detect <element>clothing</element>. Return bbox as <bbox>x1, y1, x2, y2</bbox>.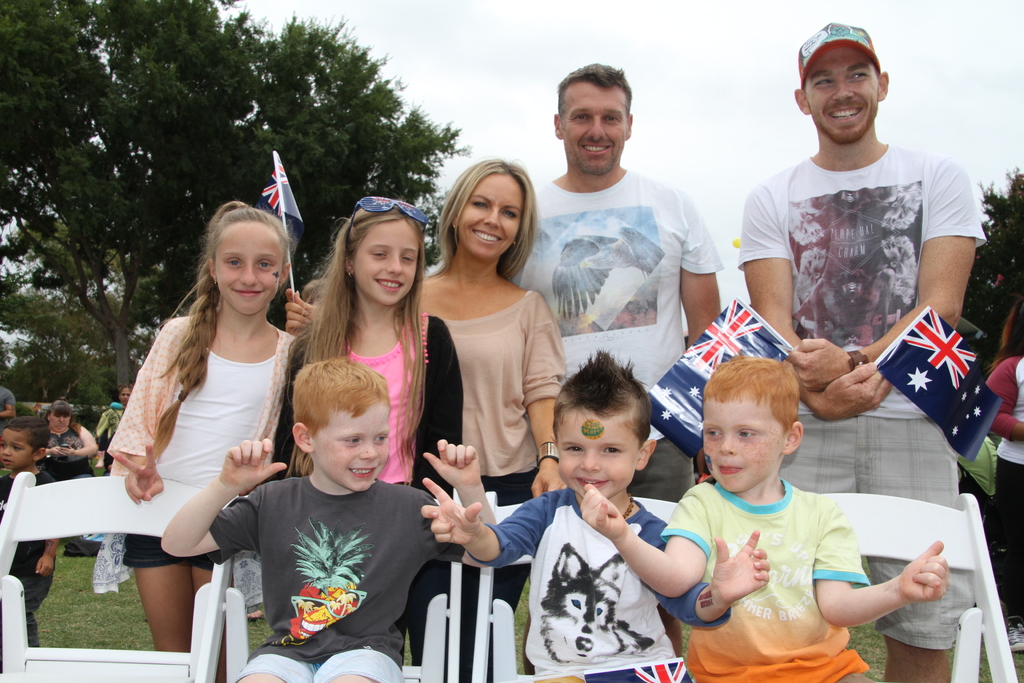
<bbox>454, 483, 732, 682</bbox>.
